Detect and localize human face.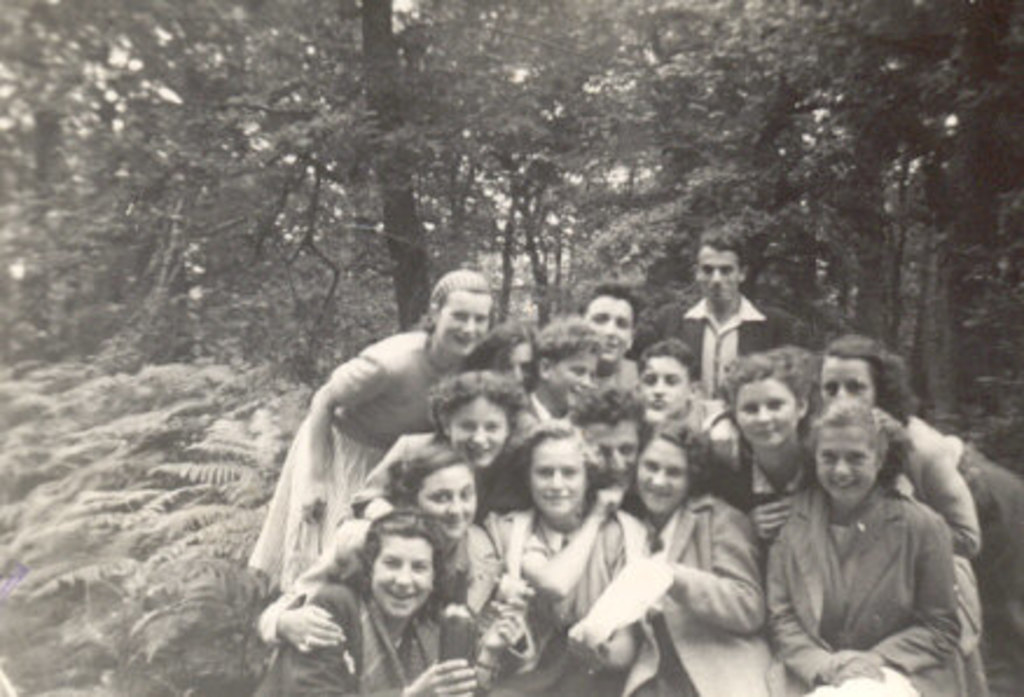
Localized at [x1=814, y1=421, x2=884, y2=505].
